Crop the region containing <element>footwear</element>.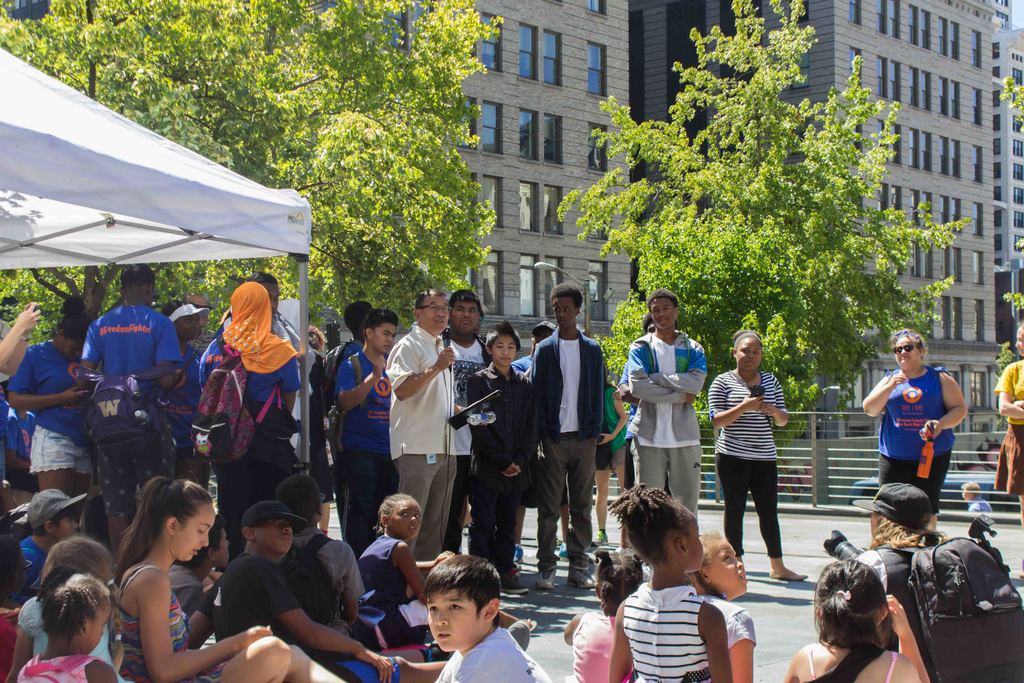
Crop region: x1=501, y1=570, x2=529, y2=593.
